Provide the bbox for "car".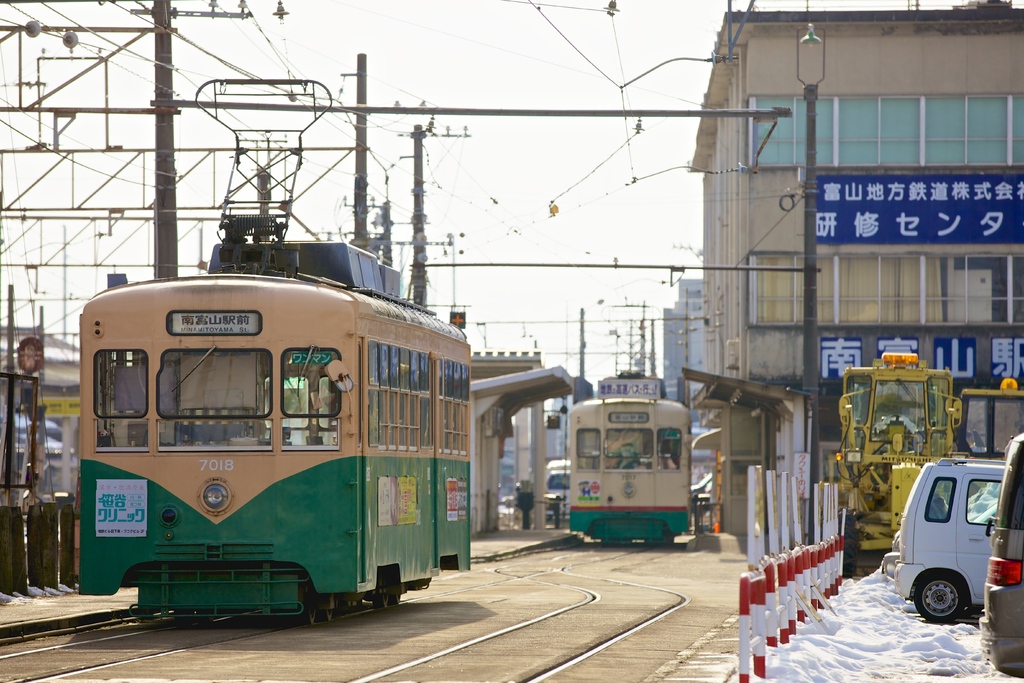
898,456,1011,643.
